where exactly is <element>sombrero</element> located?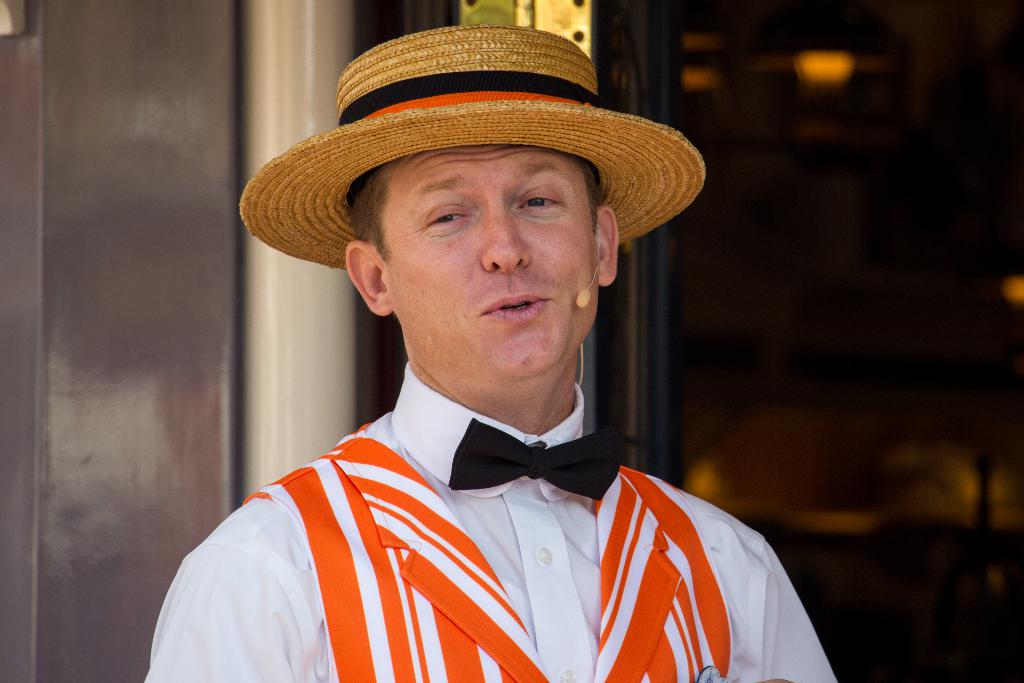
Its bounding box is x1=236 y1=19 x2=706 y2=271.
